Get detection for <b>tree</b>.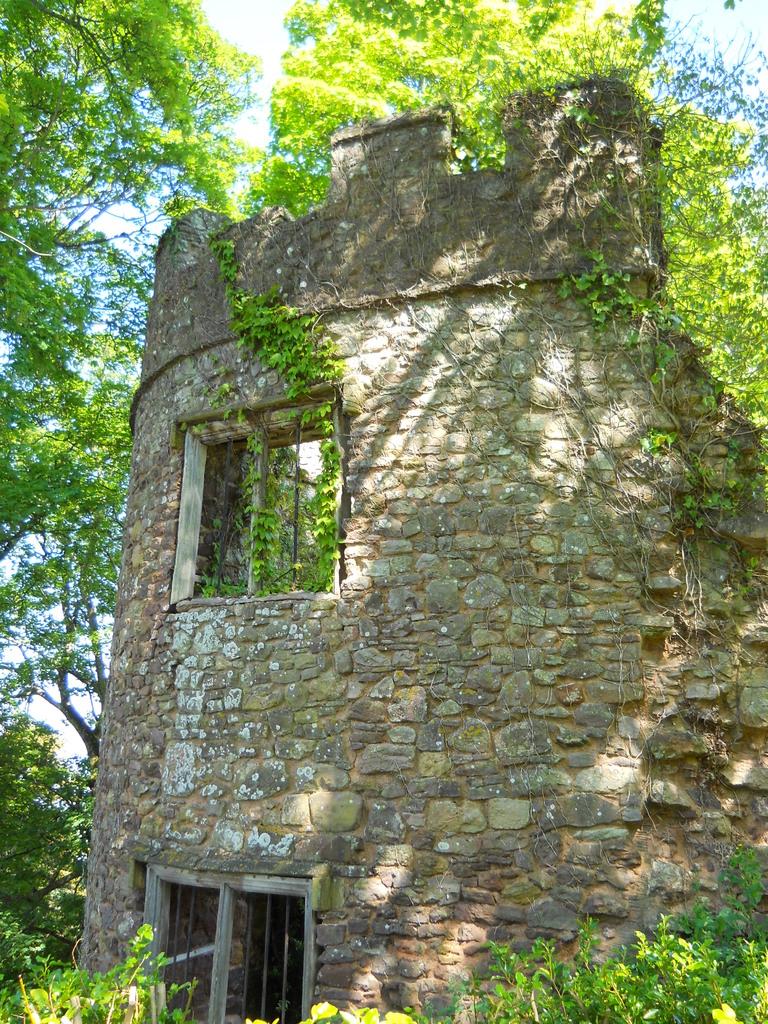
Detection: rect(234, 0, 767, 447).
